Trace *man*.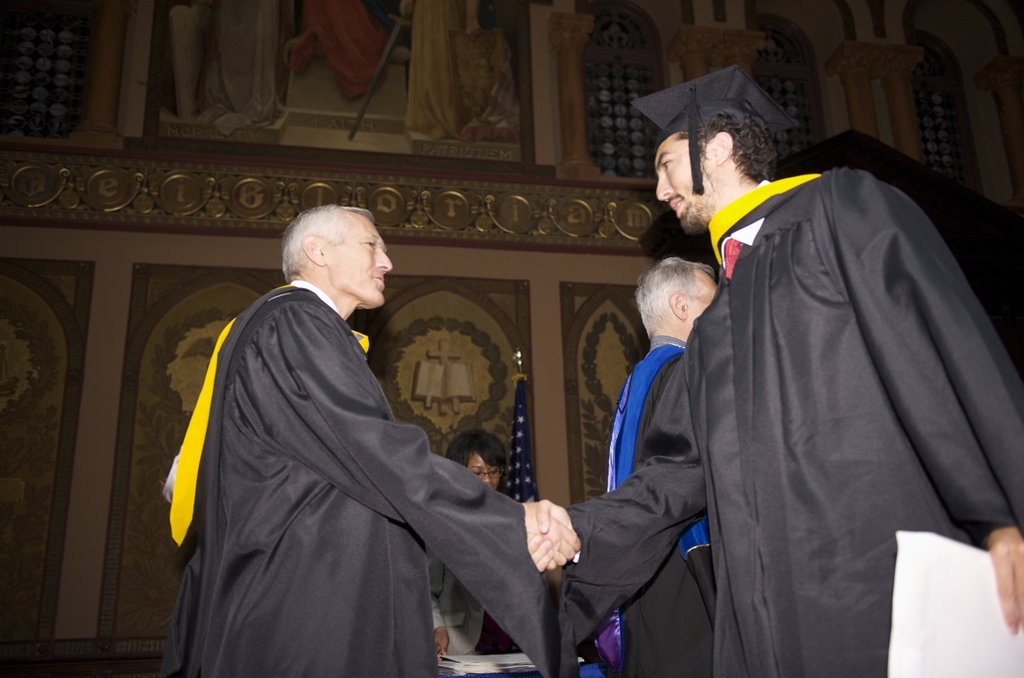
Traced to select_region(524, 61, 1023, 677).
